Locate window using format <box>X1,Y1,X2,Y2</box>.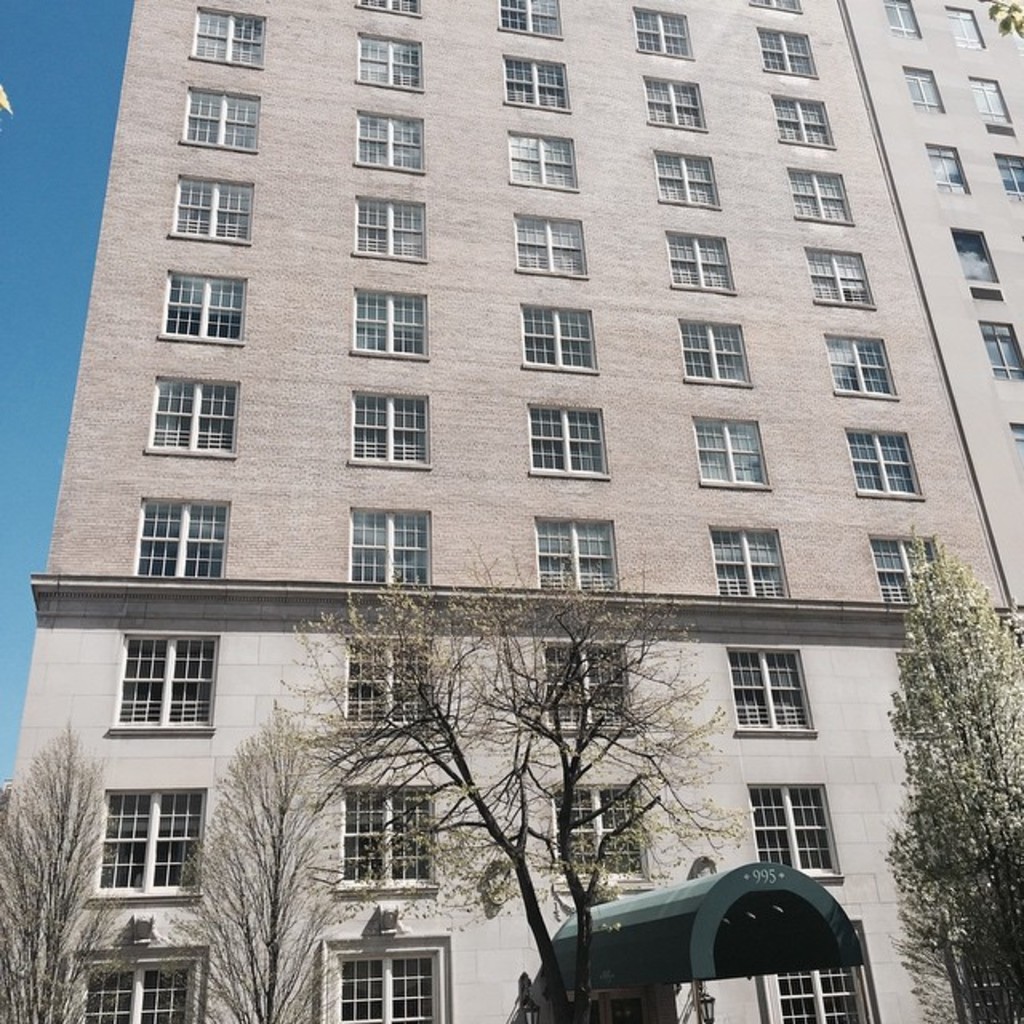
<box>634,6,693,61</box>.
